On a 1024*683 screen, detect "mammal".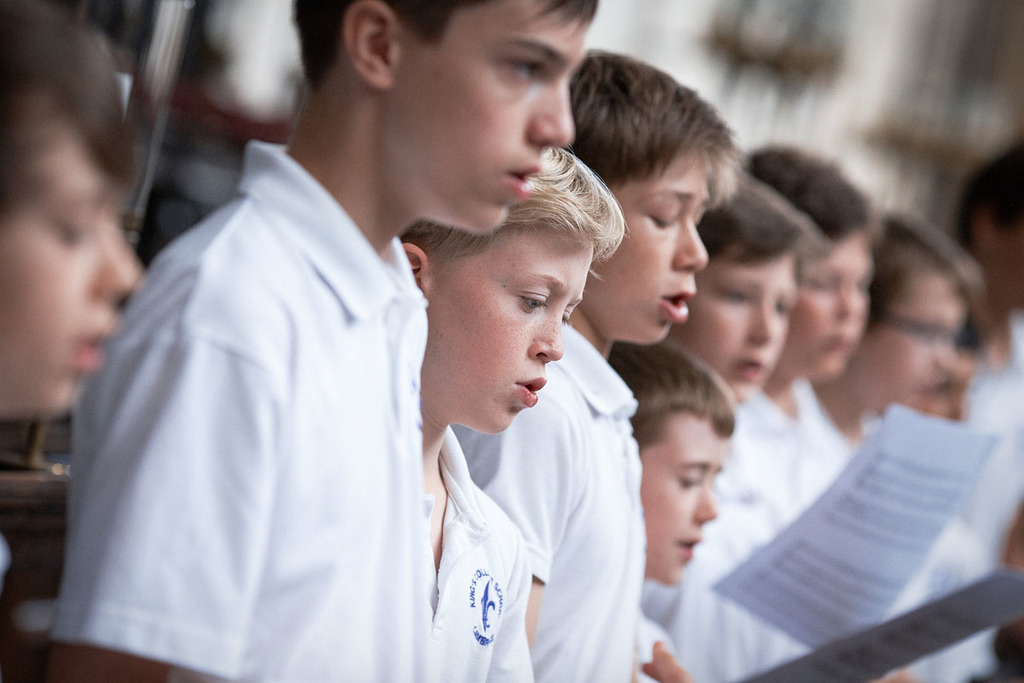
(x1=818, y1=208, x2=1023, y2=682).
